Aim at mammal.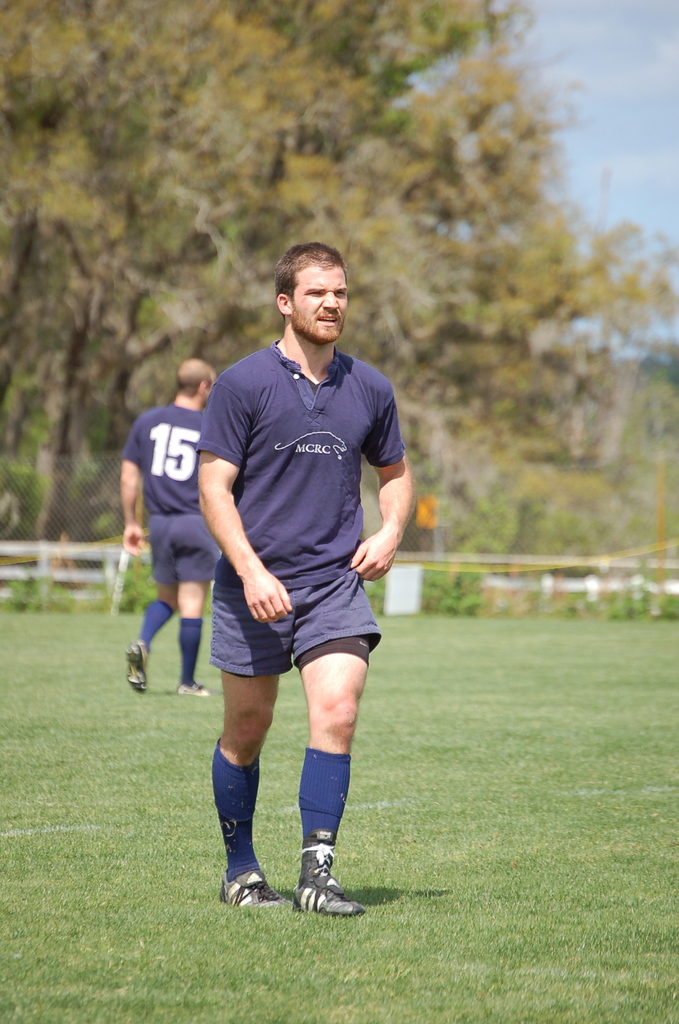
Aimed at box(124, 355, 213, 703).
